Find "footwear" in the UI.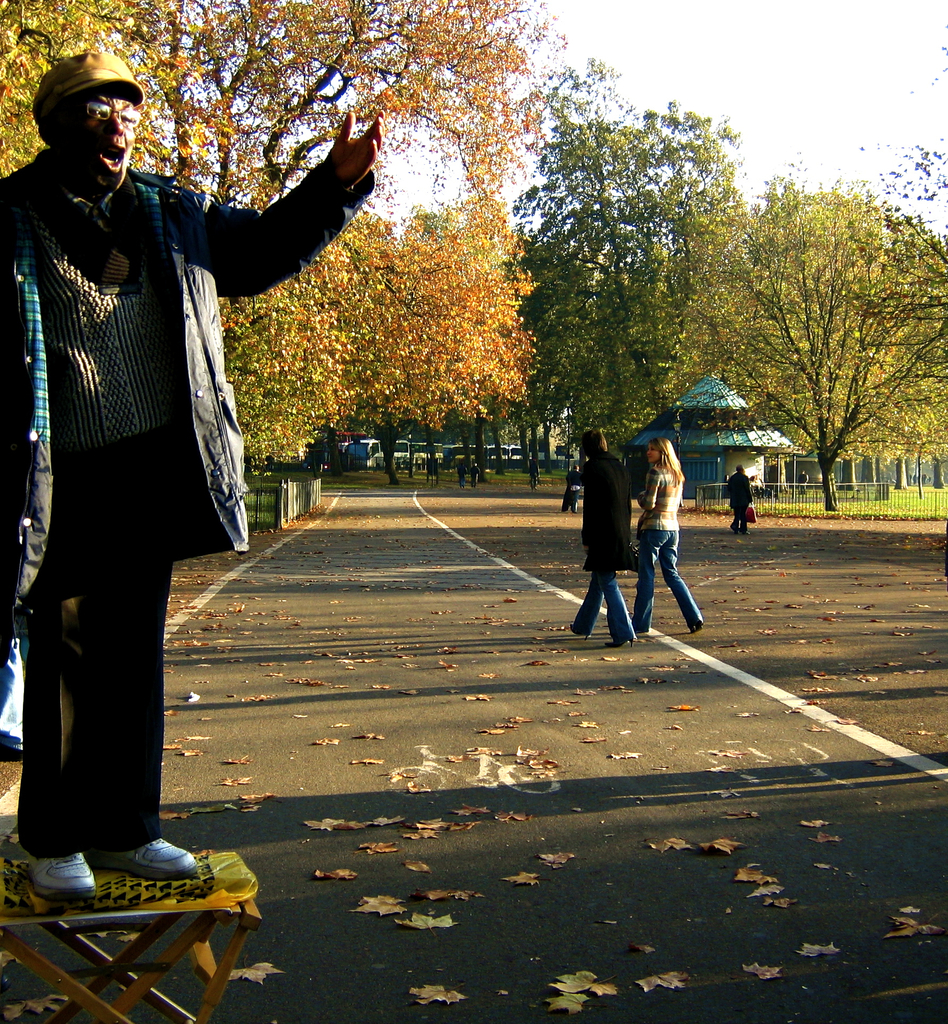
UI element at {"x1": 568, "y1": 618, "x2": 594, "y2": 639}.
